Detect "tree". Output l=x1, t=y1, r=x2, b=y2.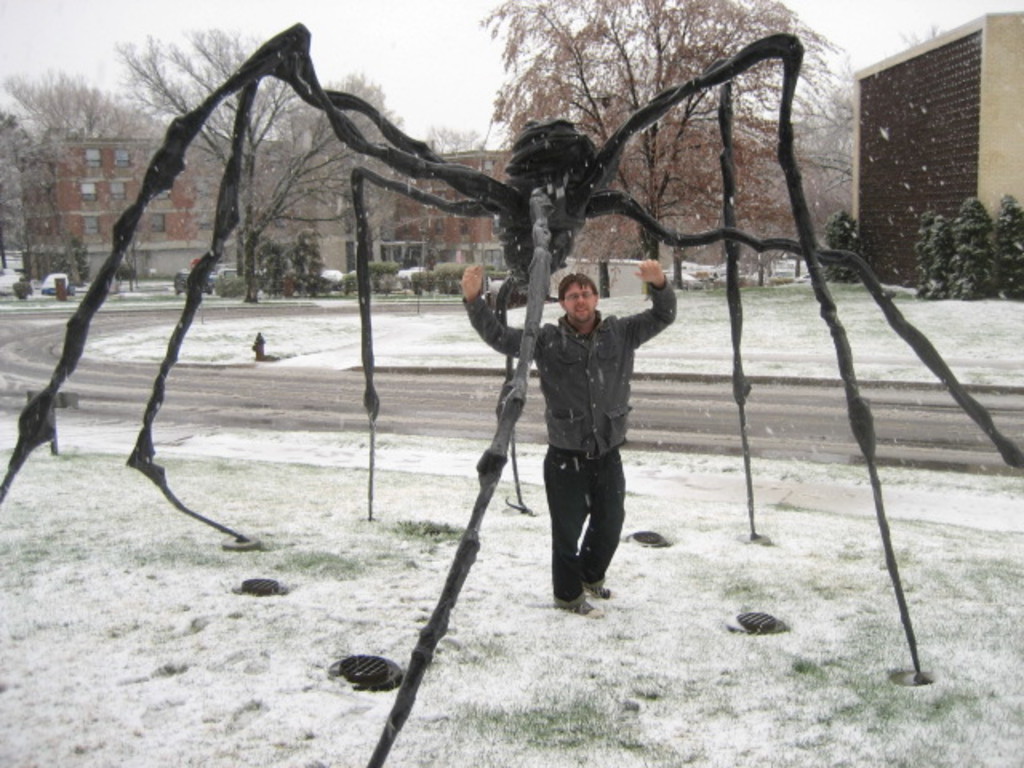
l=112, t=32, r=286, b=277.
